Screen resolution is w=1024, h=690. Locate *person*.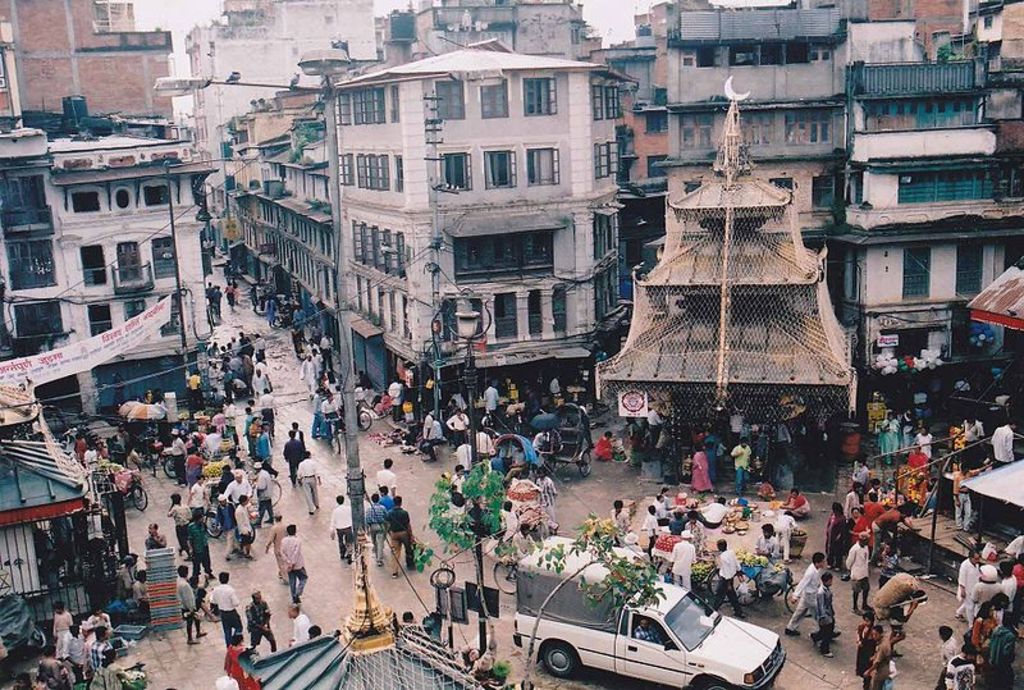
crop(206, 283, 215, 310).
